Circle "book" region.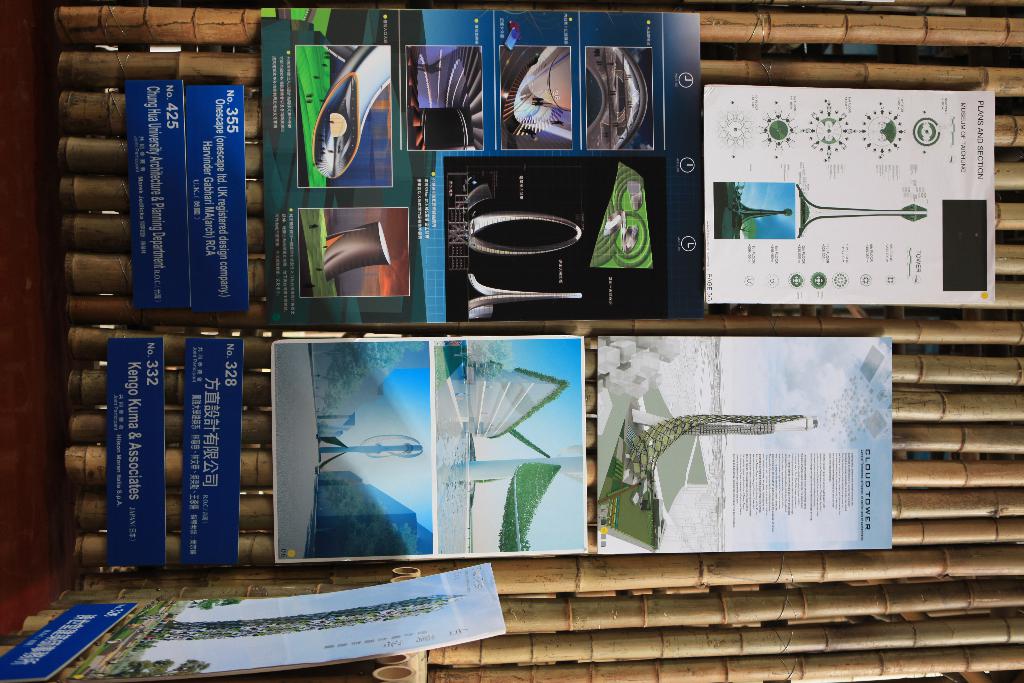
Region: [x1=265, y1=332, x2=588, y2=562].
